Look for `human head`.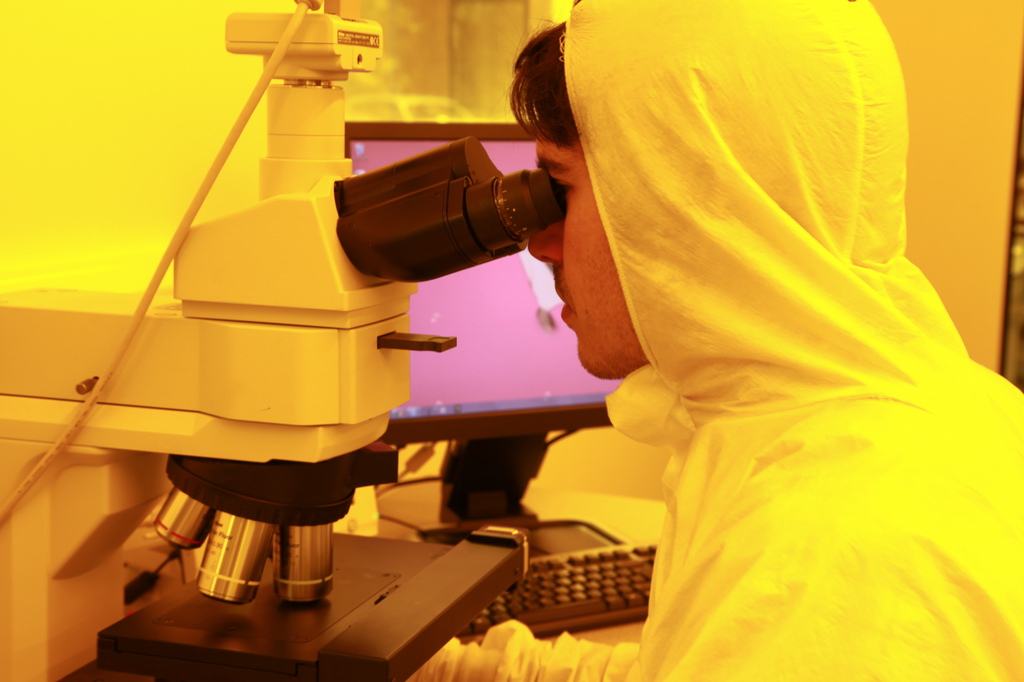
Found: box(481, 28, 893, 282).
